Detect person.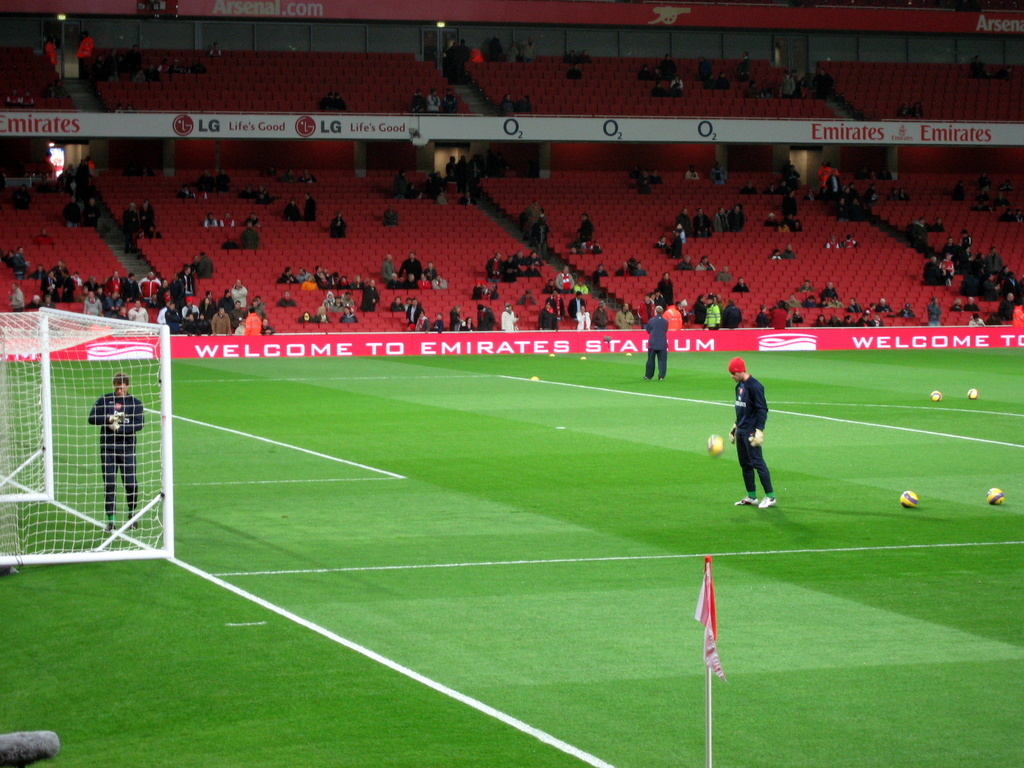
Detected at [left=639, top=180, right=653, bottom=196].
